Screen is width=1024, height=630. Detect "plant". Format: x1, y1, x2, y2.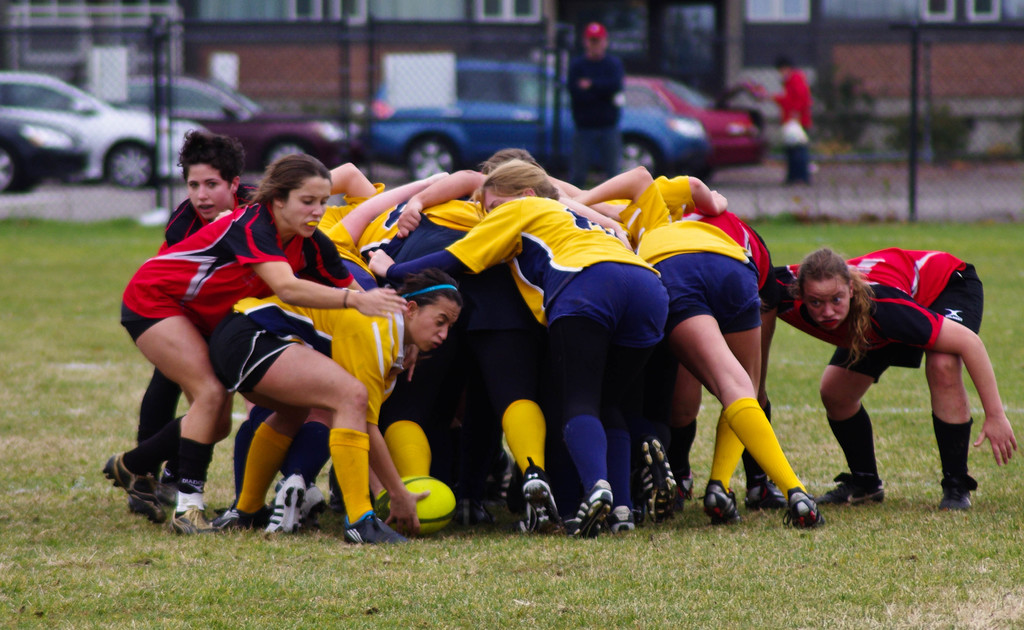
898, 103, 978, 160.
